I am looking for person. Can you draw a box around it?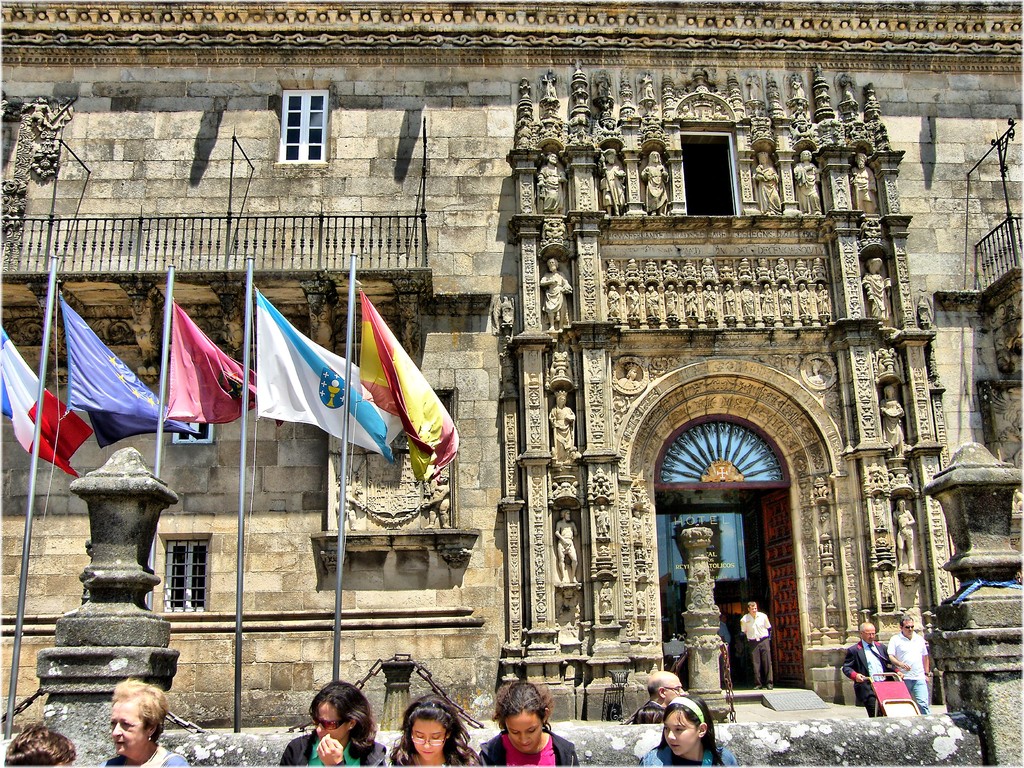
Sure, the bounding box is 600:579:613:614.
